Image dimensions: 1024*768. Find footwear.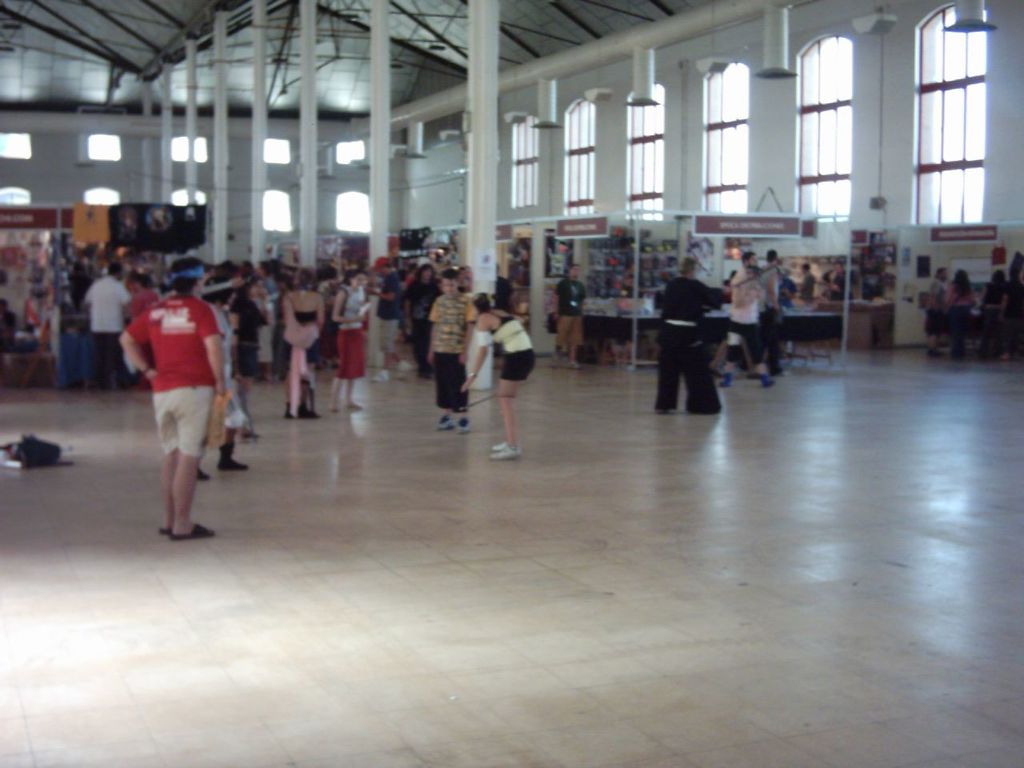
<region>718, 377, 730, 388</region>.
